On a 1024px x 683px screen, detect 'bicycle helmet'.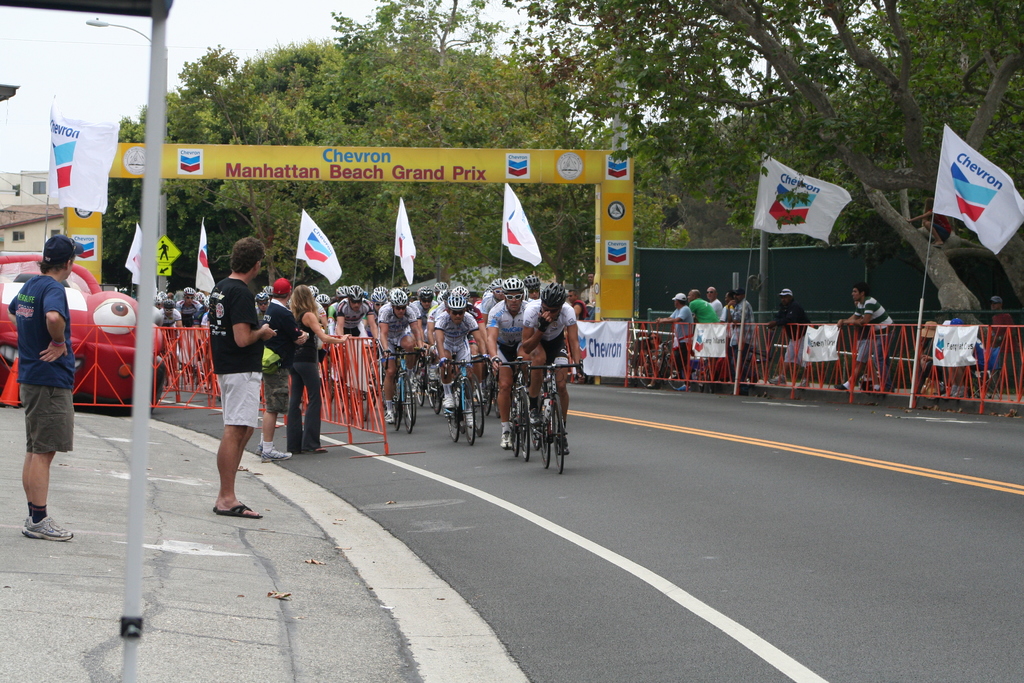
(453, 287, 468, 295).
